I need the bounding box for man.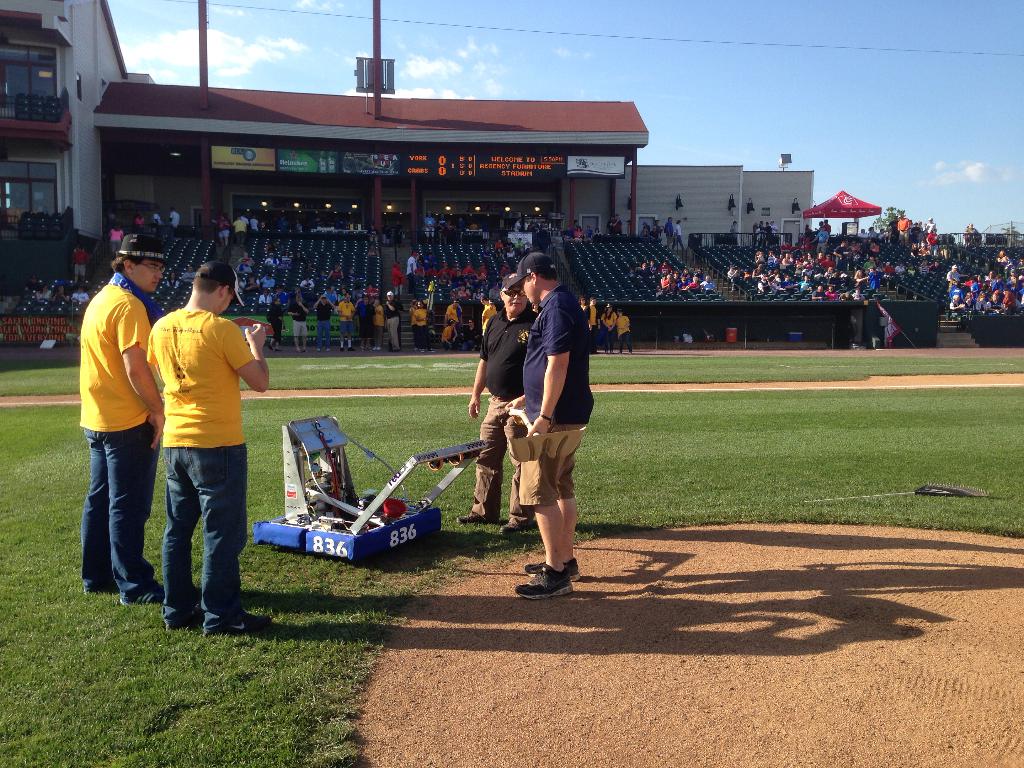
Here it is: detection(852, 287, 865, 299).
